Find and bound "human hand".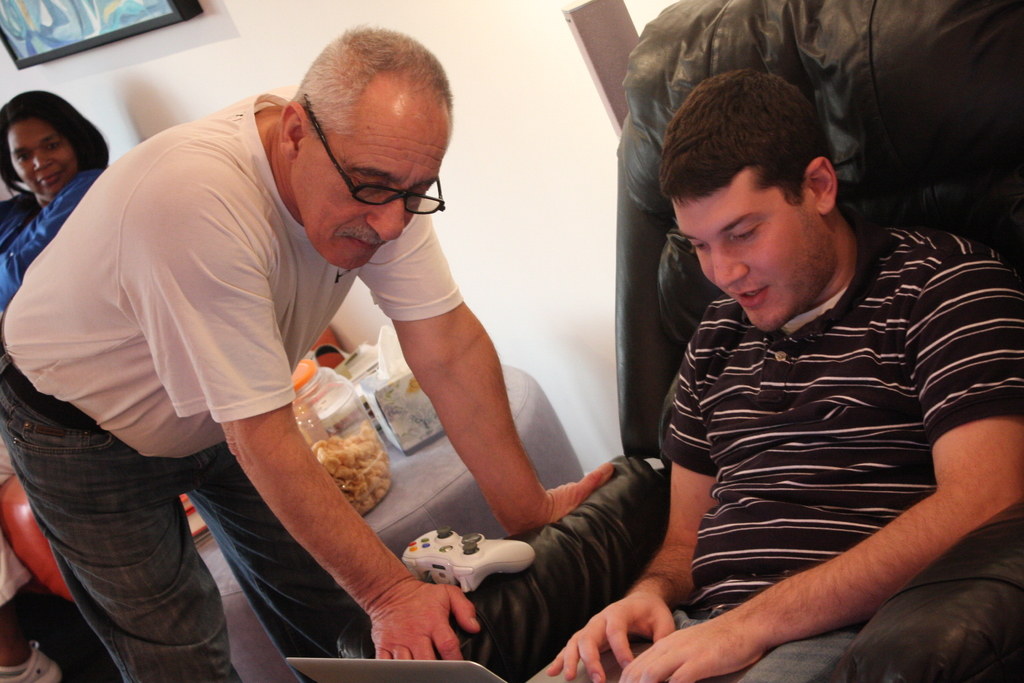
Bound: box=[360, 568, 476, 664].
